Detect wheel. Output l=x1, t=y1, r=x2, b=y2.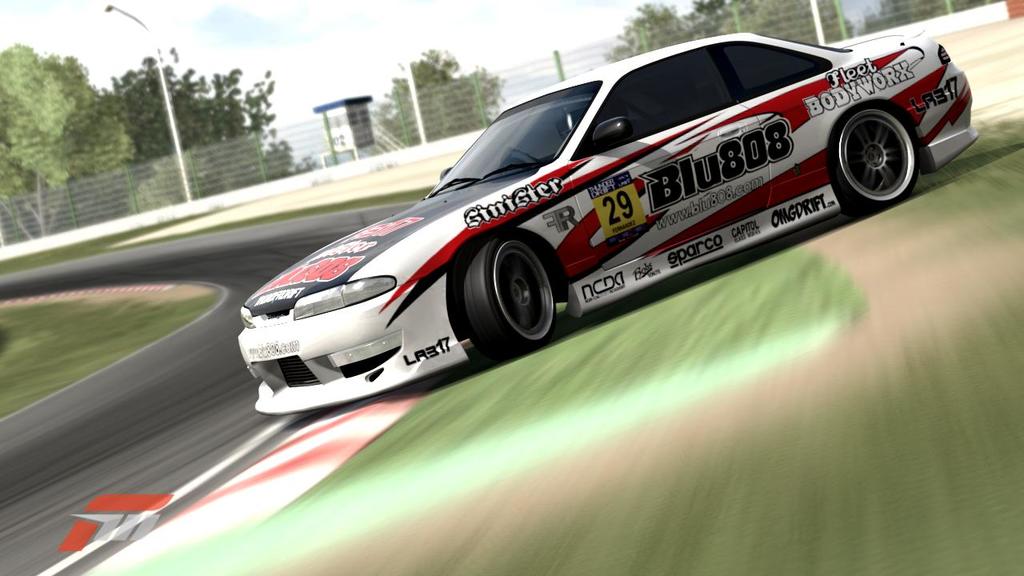
l=465, t=235, r=564, b=359.
